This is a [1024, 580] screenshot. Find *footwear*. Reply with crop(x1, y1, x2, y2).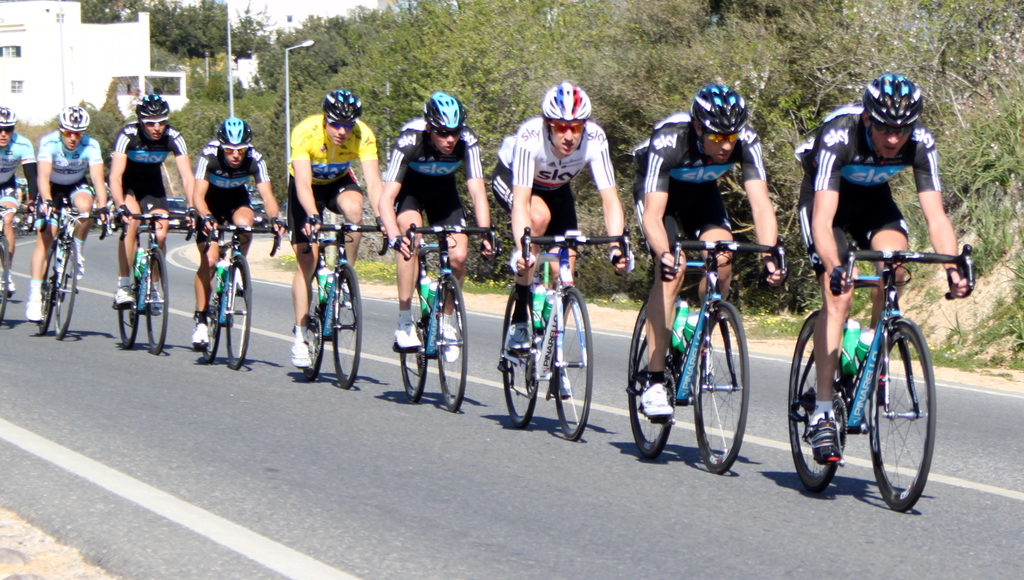
crop(284, 327, 316, 372).
